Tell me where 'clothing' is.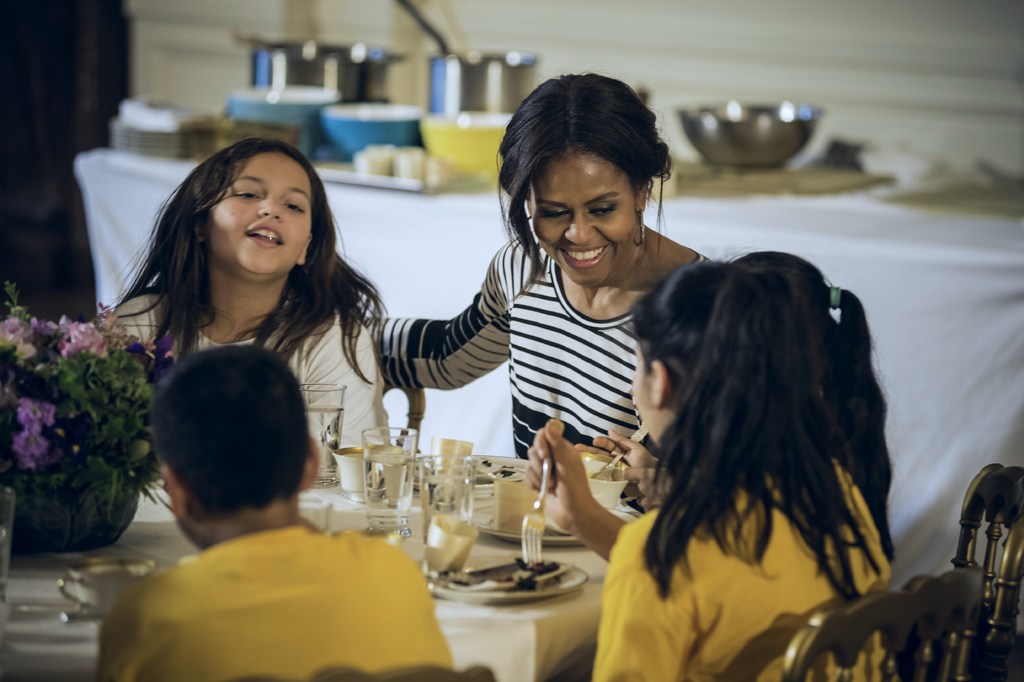
'clothing' is at 362 235 710 464.
